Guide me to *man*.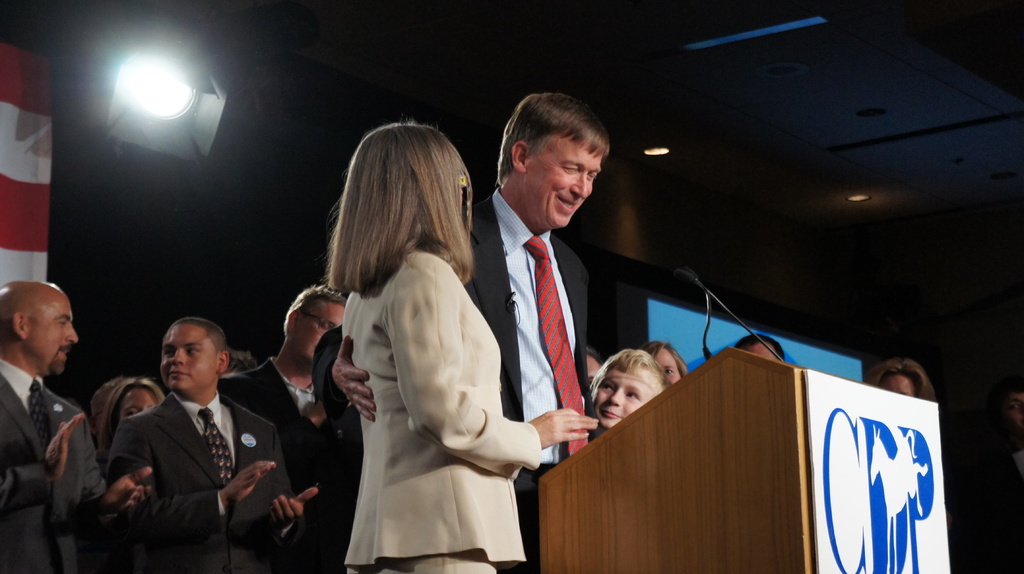
Guidance: 312,90,612,573.
